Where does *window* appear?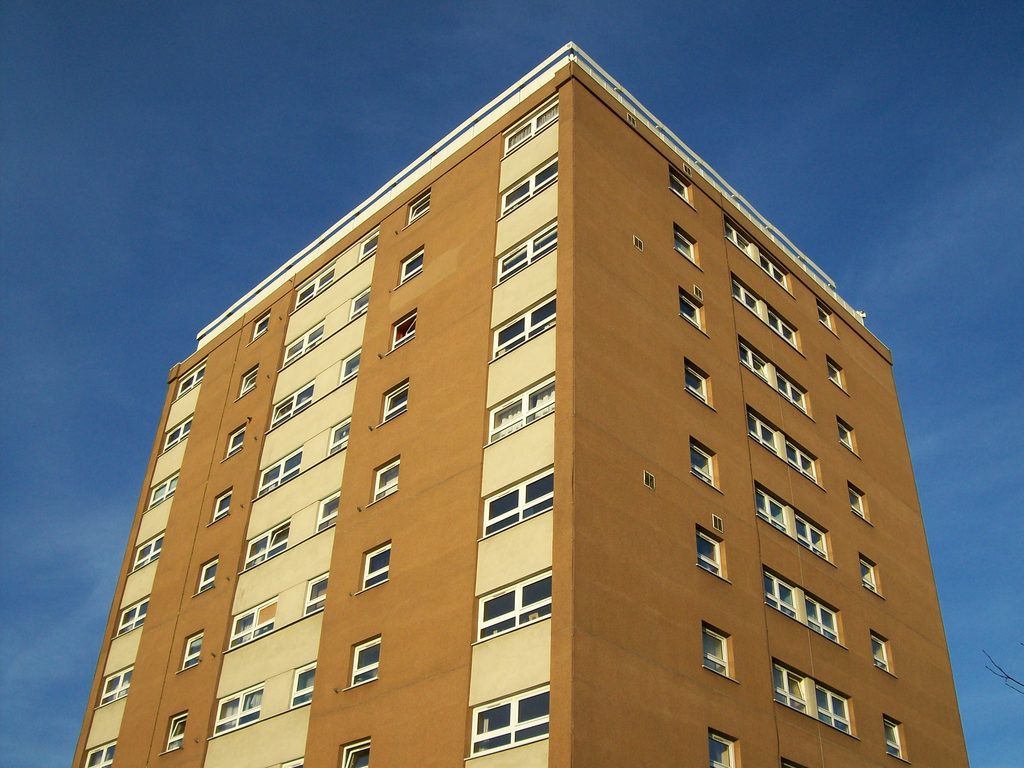
Appears at box=[395, 243, 423, 288].
